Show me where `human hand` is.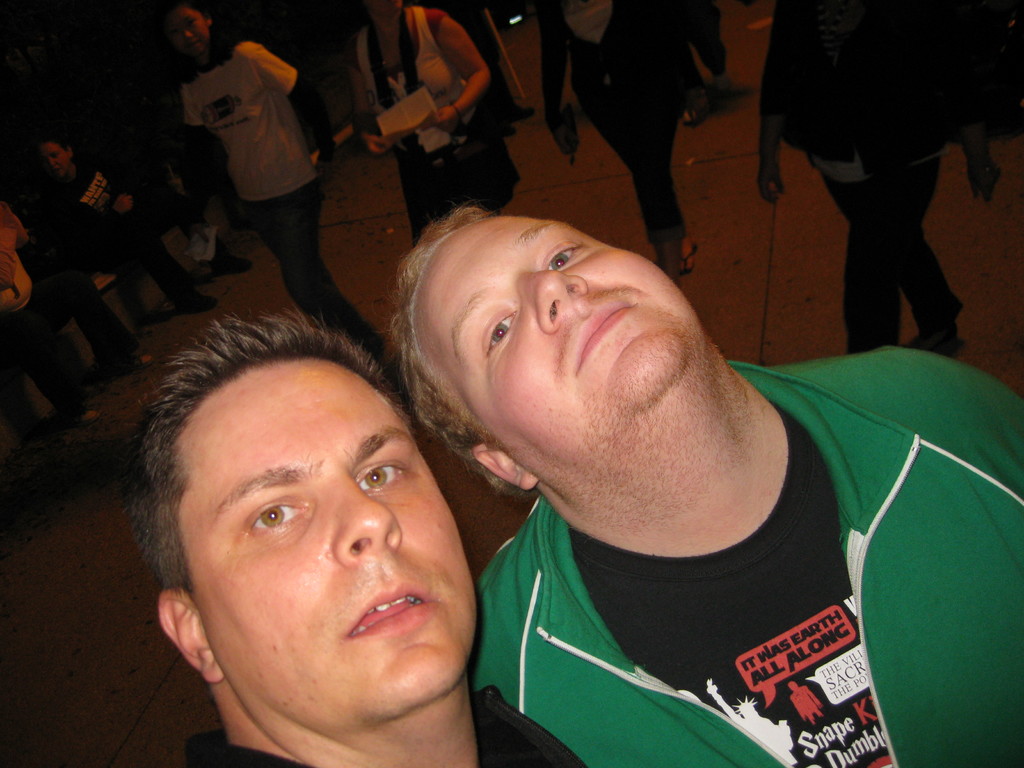
`human hand` is at x1=548 y1=119 x2=577 y2=154.
